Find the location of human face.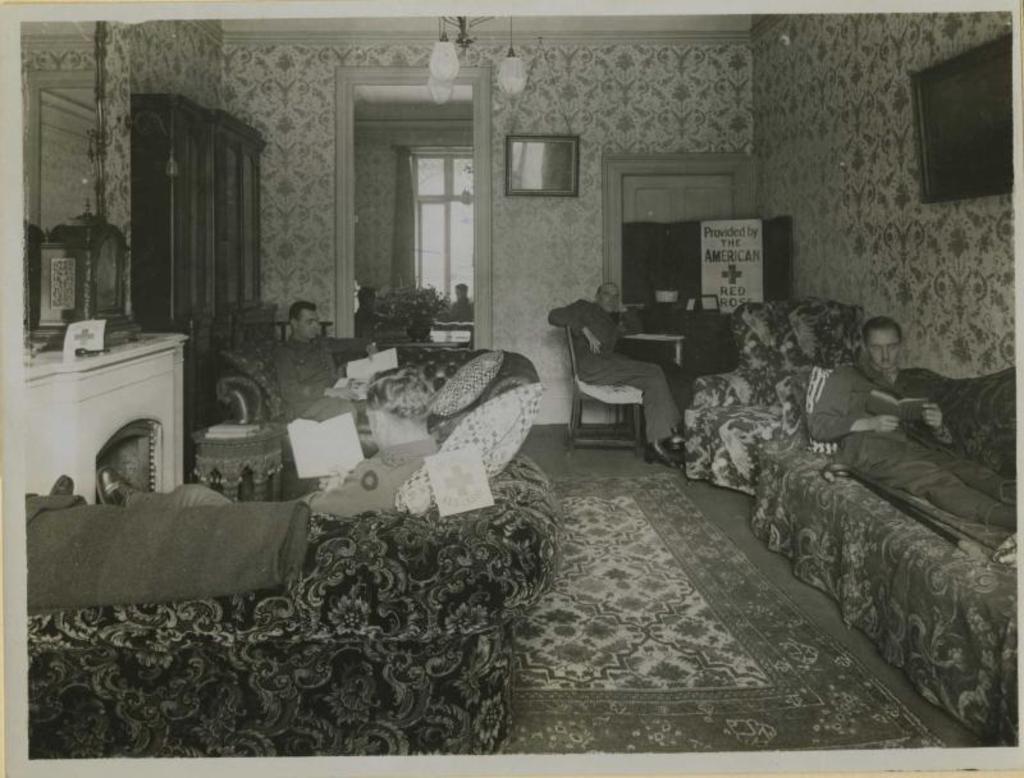
Location: {"left": 865, "top": 331, "right": 901, "bottom": 372}.
